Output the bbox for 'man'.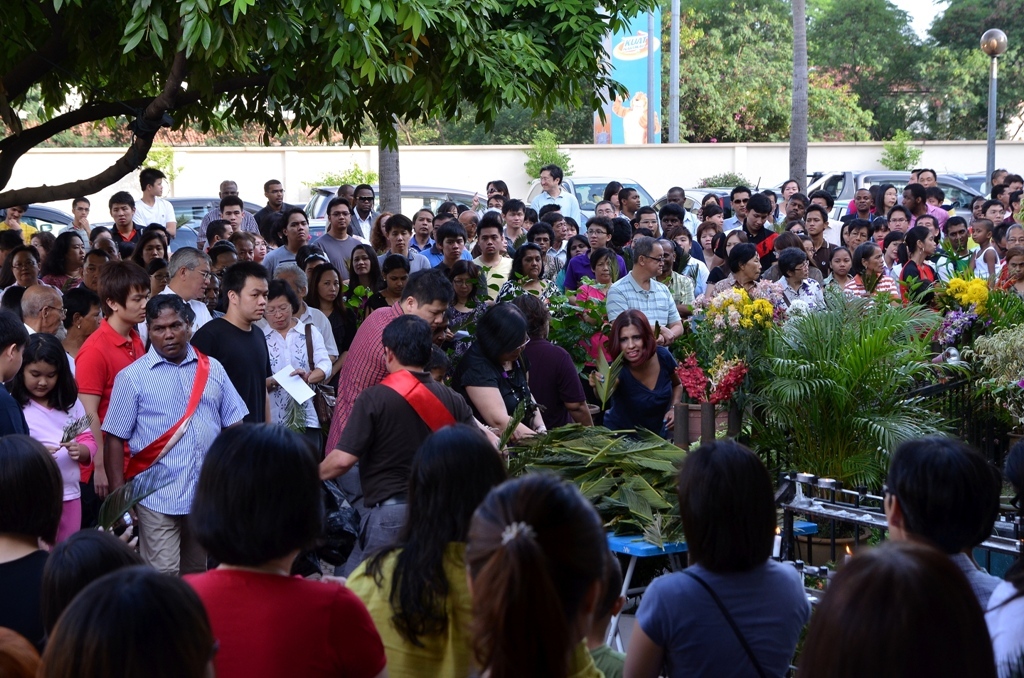
(left=251, top=176, right=297, bottom=222).
